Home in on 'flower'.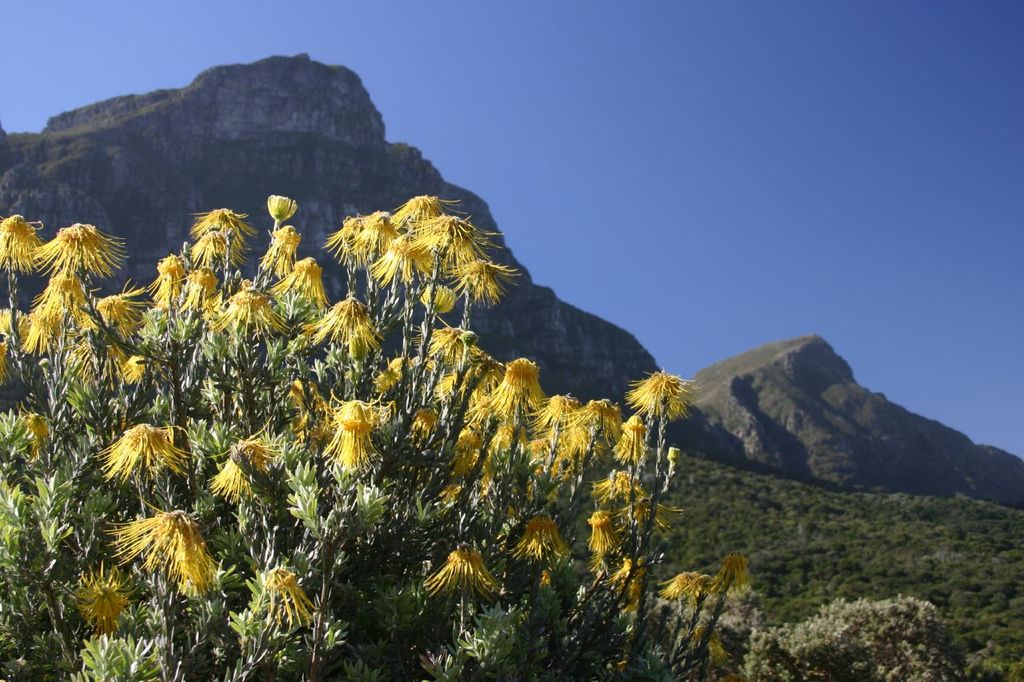
Homed in at box(191, 234, 244, 267).
